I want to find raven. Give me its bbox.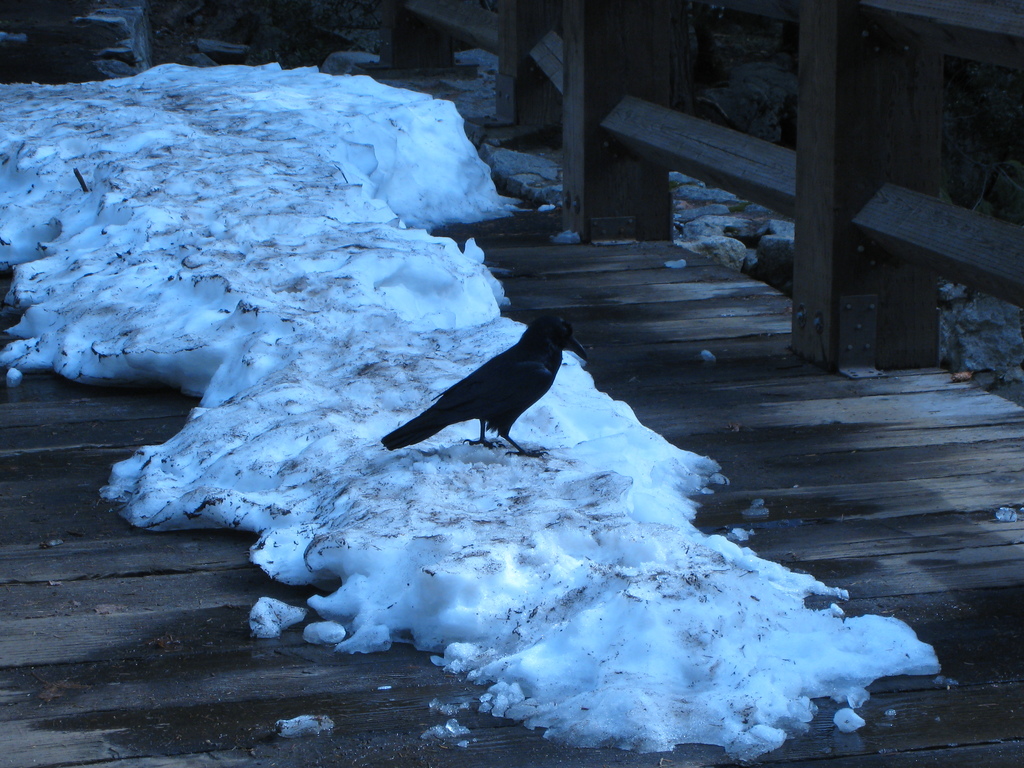
(367, 300, 604, 464).
